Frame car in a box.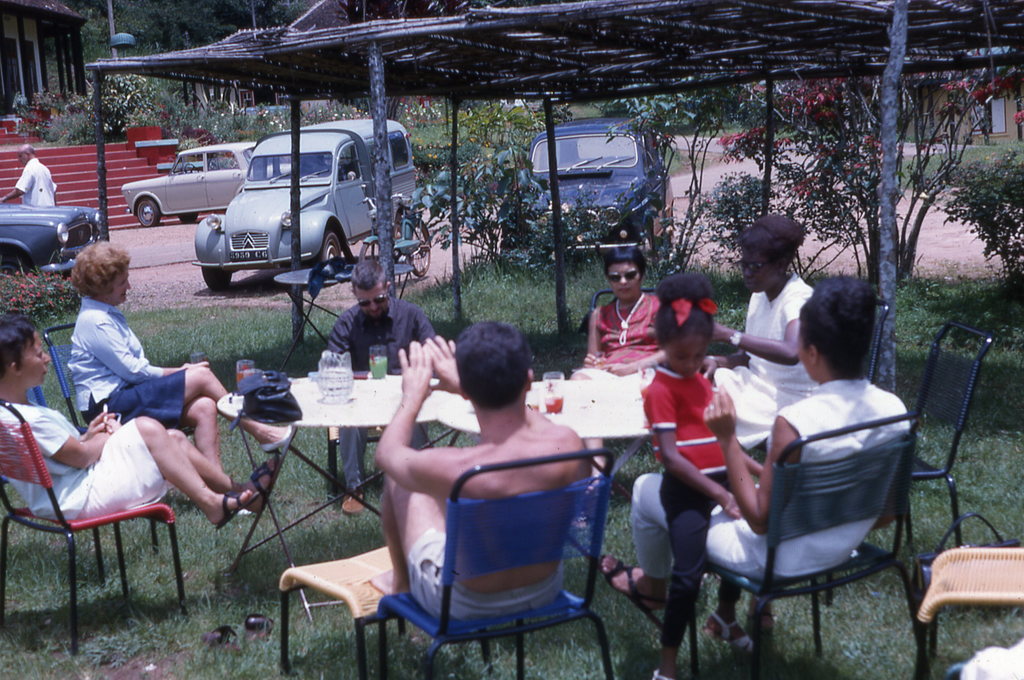
region(121, 141, 300, 228).
